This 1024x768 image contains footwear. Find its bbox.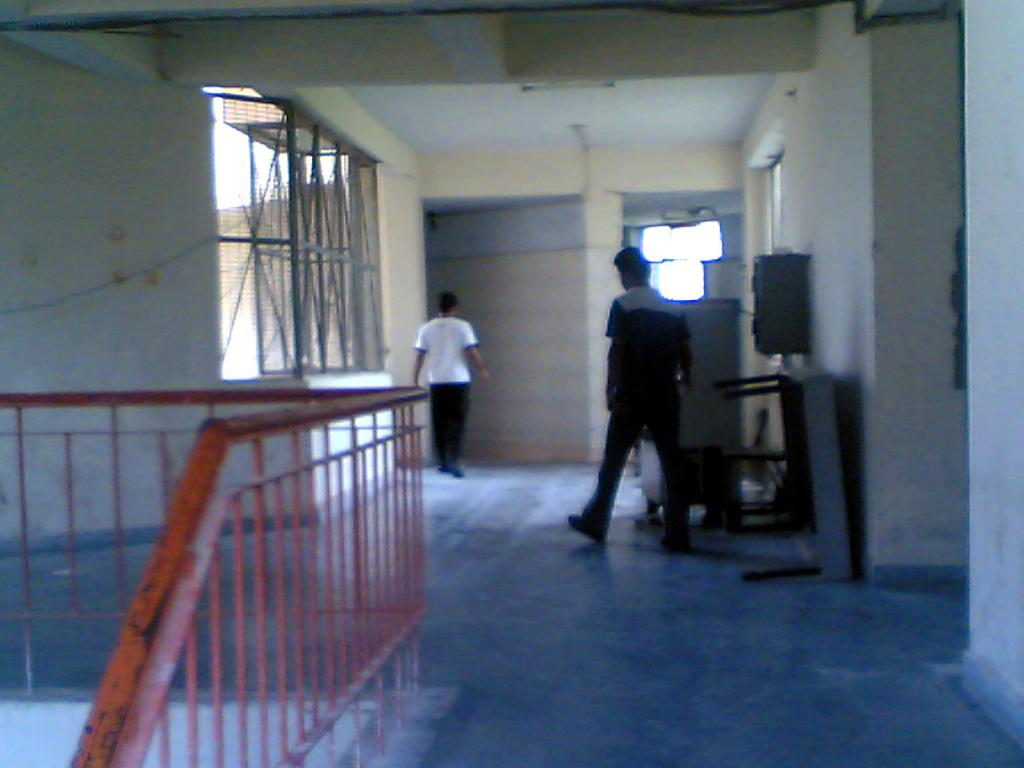
select_region(434, 466, 452, 476).
